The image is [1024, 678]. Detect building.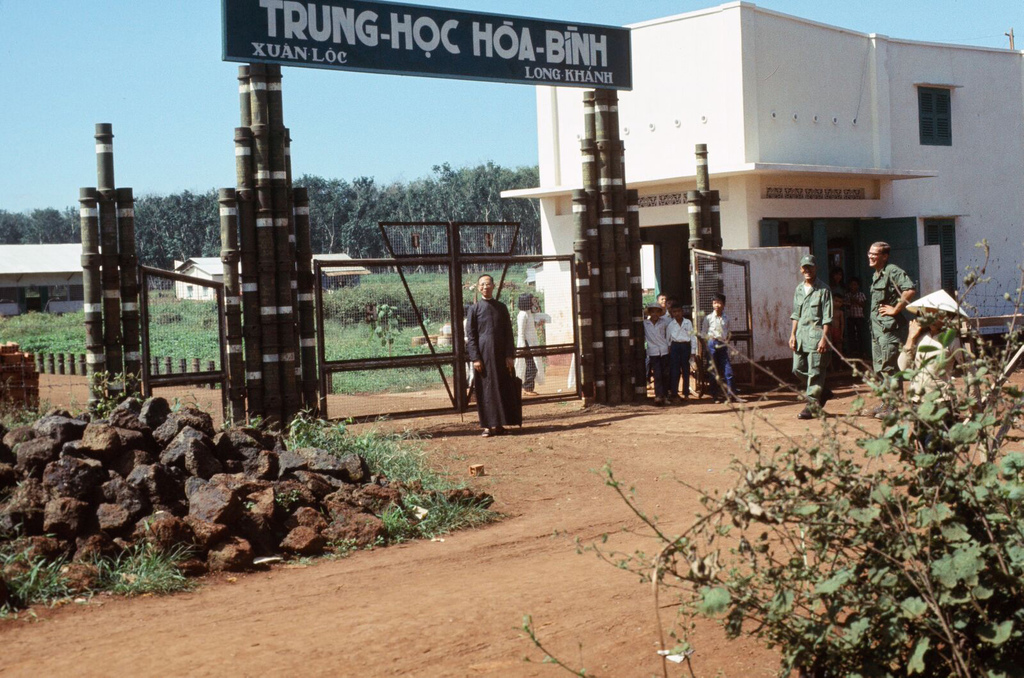
Detection: x1=173, y1=254, x2=363, y2=298.
